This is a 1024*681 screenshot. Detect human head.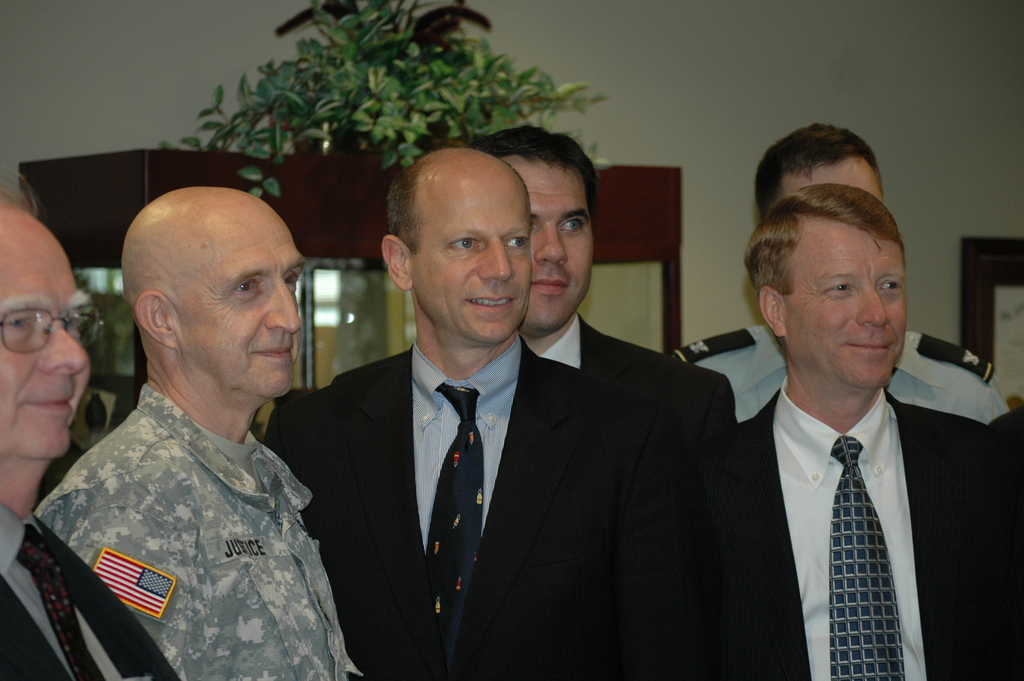
left=0, top=186, right=109, bottom=463.
